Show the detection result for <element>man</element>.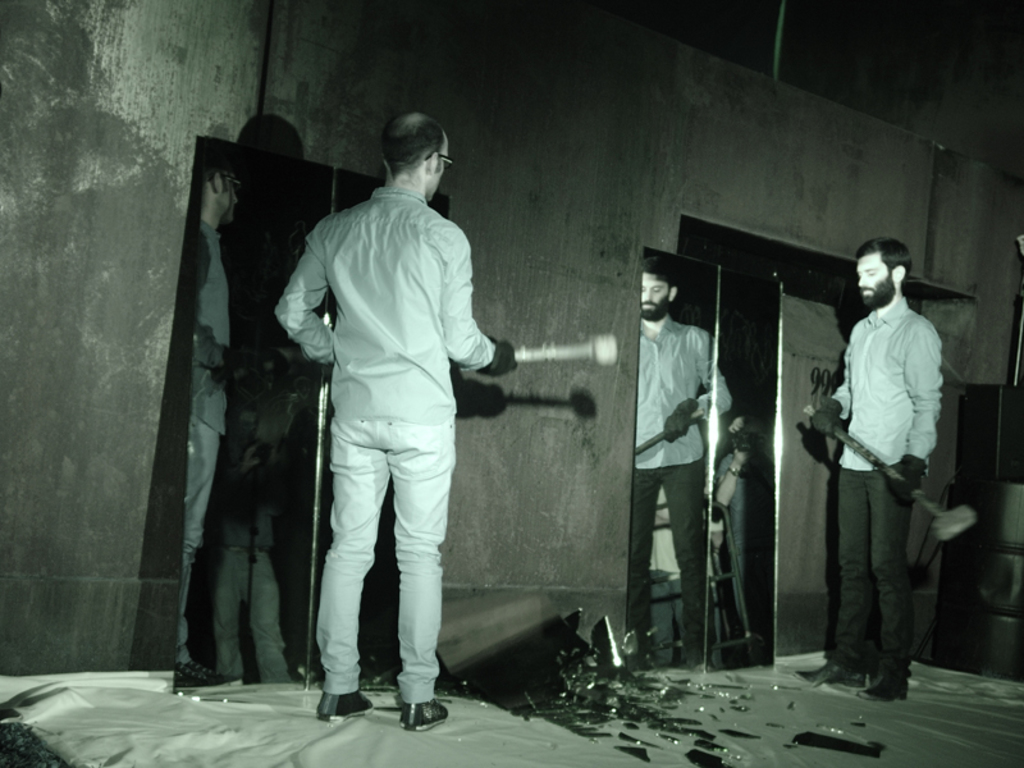
[left=819, top=229, right=961, bottom=704].
